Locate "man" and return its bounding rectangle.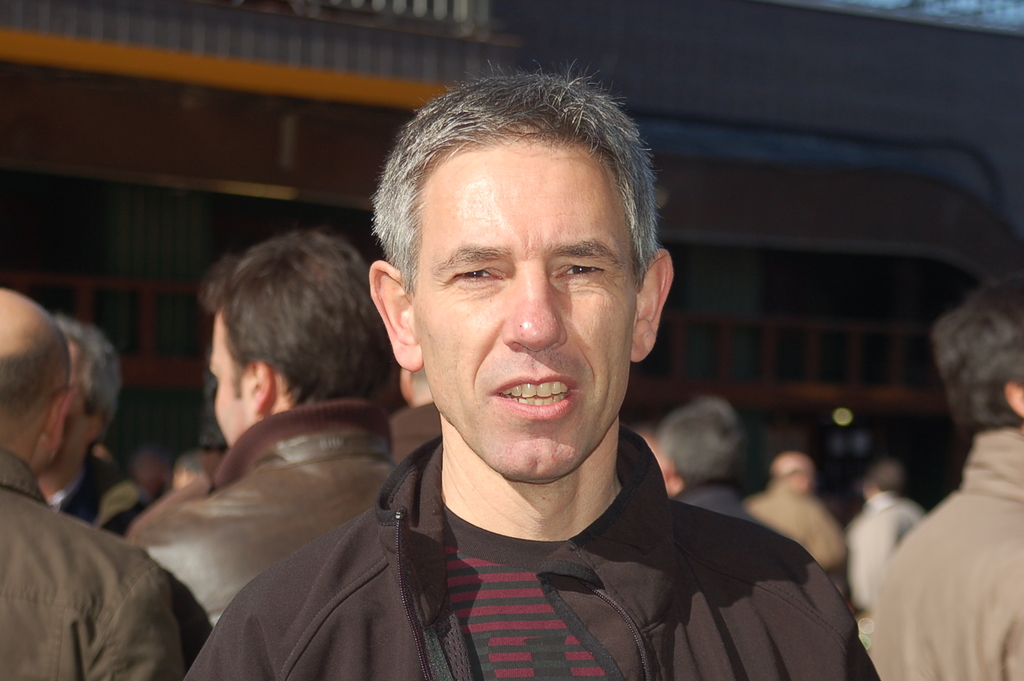
(left=873, top=274, right=1023, bottom=680).
